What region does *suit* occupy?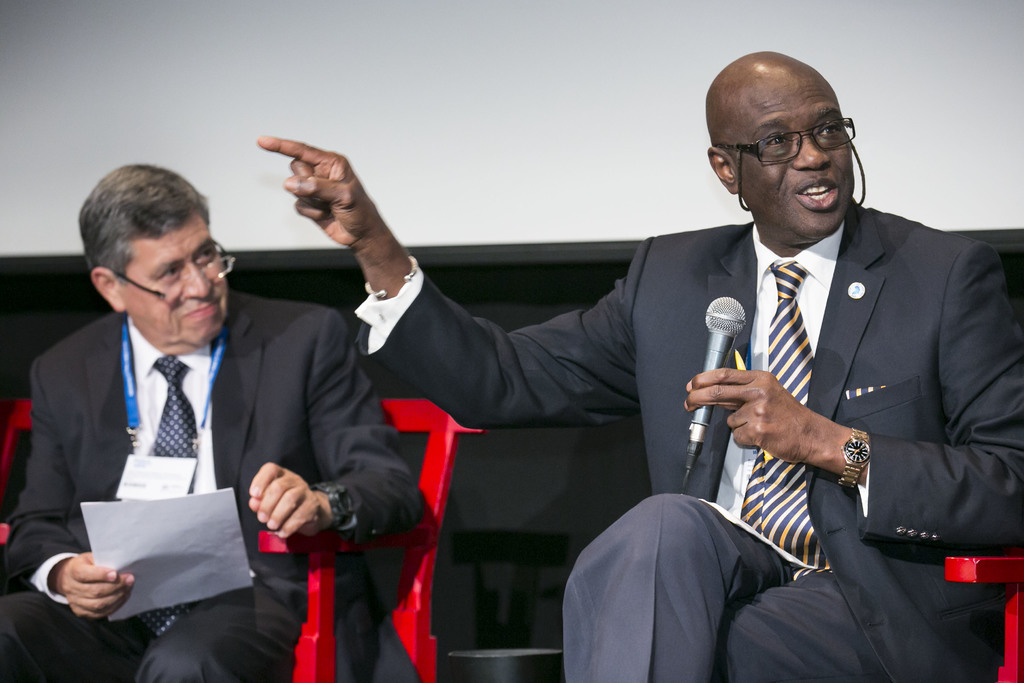
bbox=[0, 313, 426, 682].
